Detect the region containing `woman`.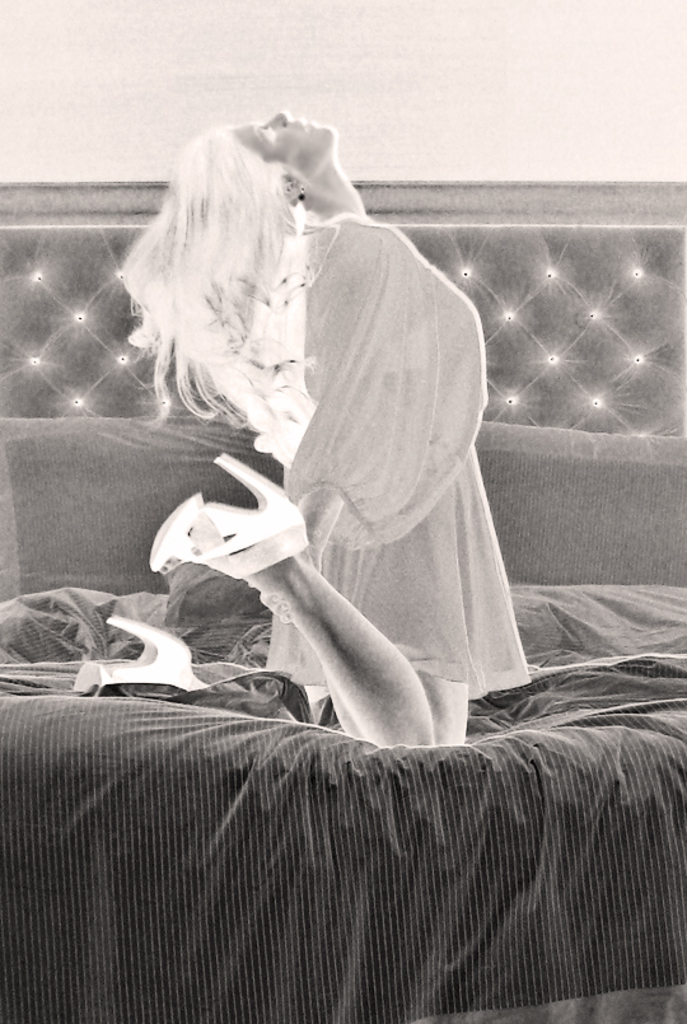
x1=117 y1=94 x2=525 y2=840.
